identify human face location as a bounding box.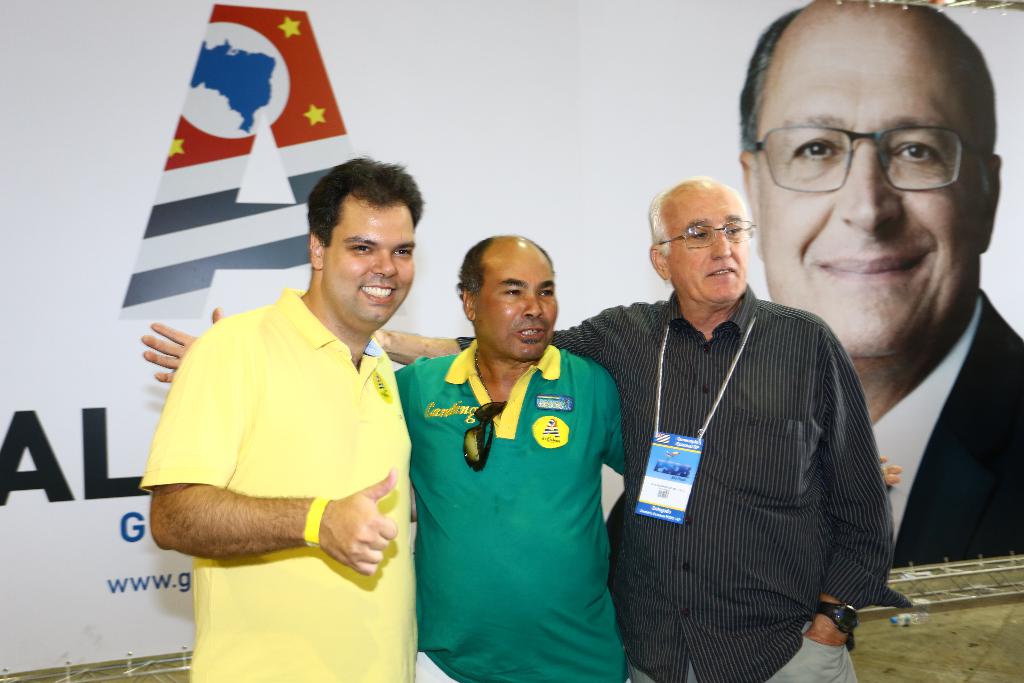
x1=323, y1=199, x2=413, y2=327.
